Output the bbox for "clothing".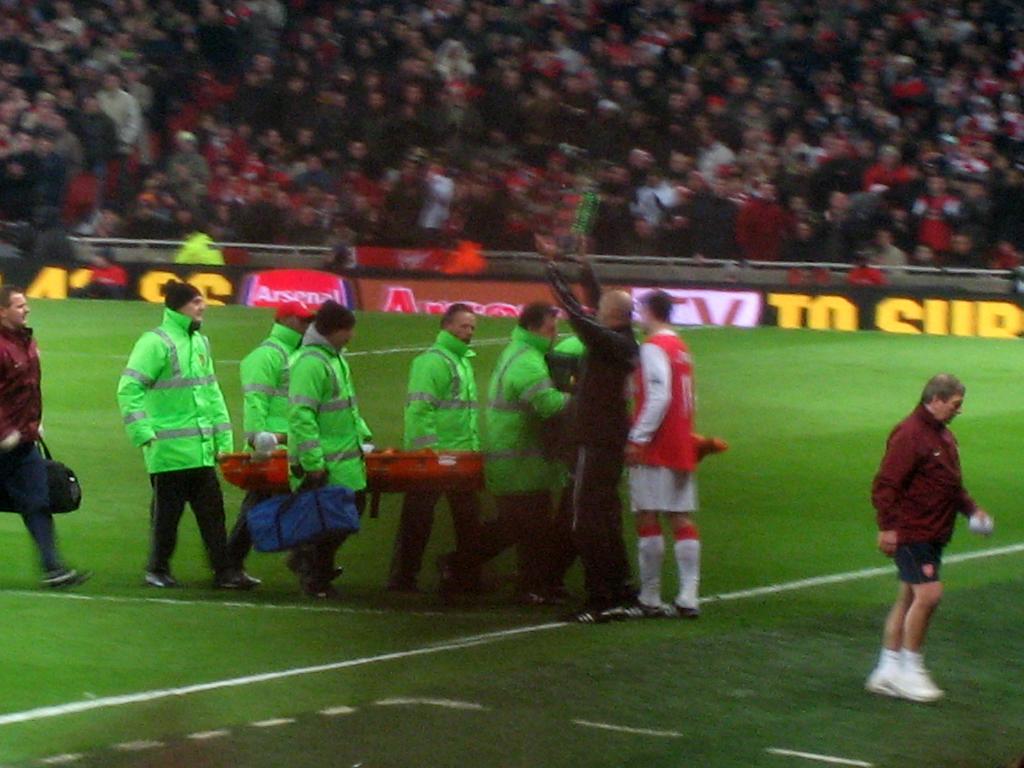
0/324/70/572.
